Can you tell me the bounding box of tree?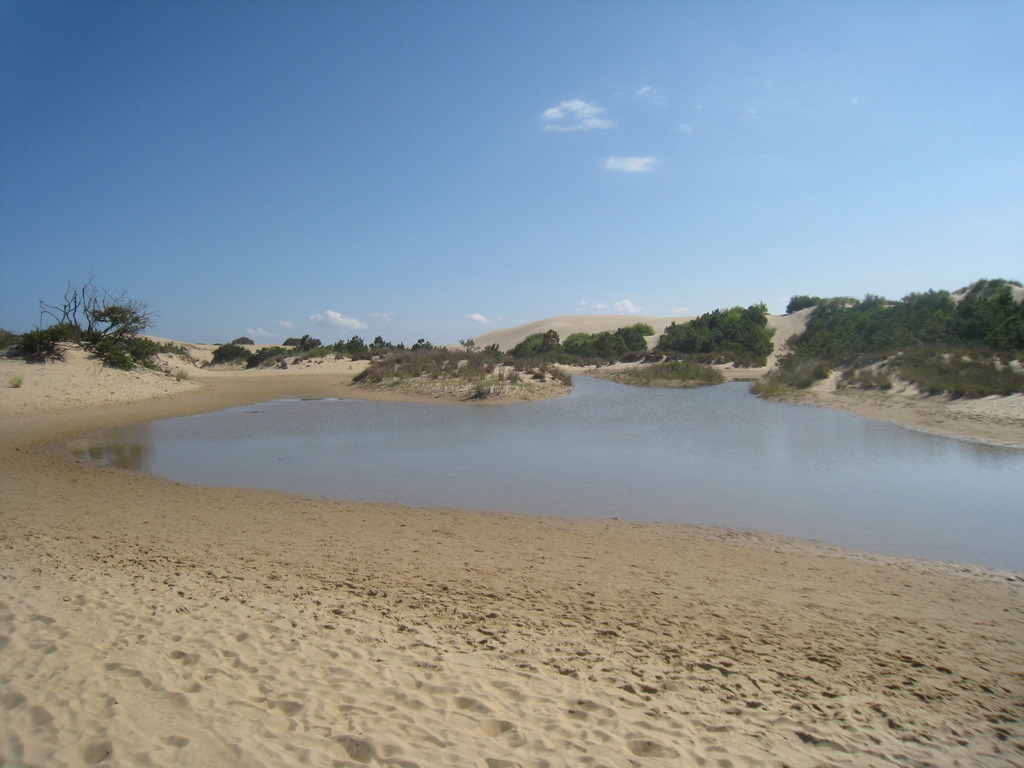
box=[92, 306, 144, 339].
